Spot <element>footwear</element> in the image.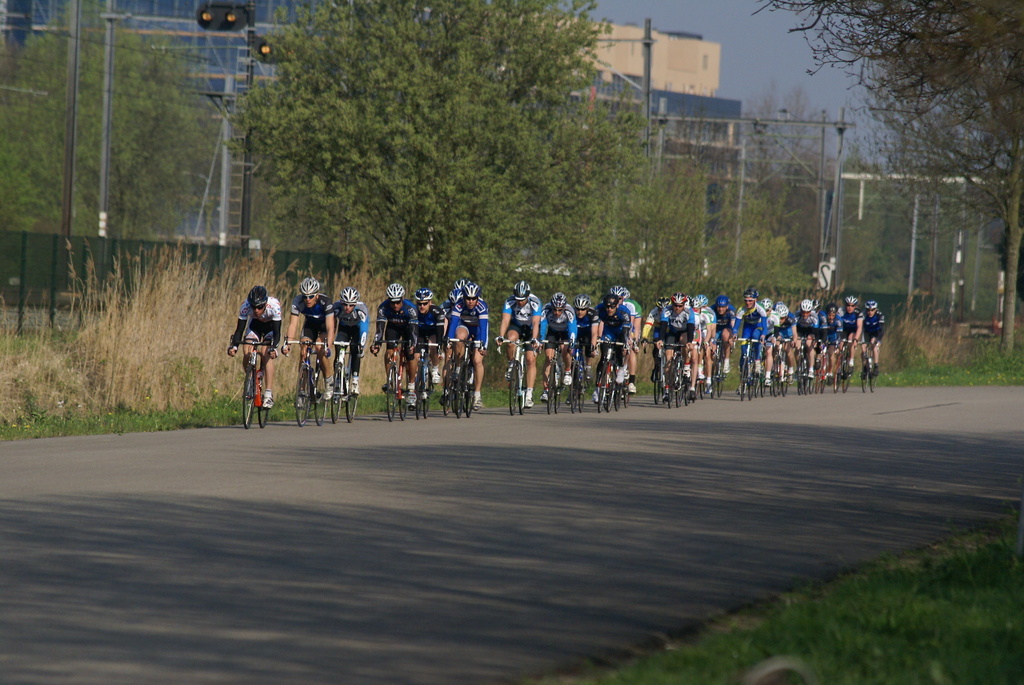
<element>footwear</element> found at <box>627,382,636,397</box>.
